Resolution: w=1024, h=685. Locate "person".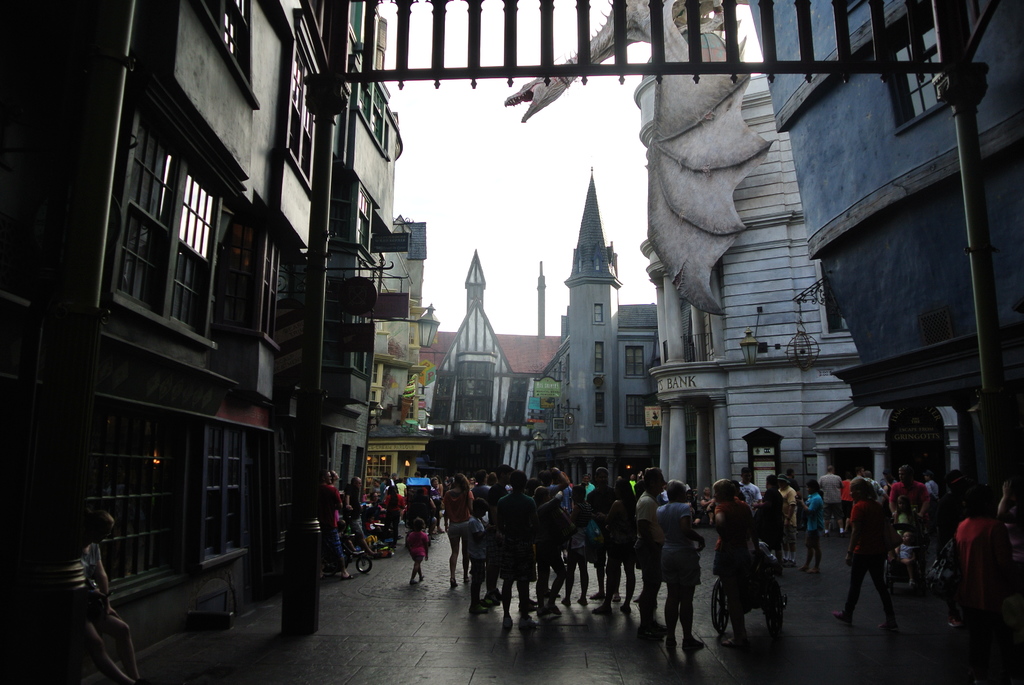
detection(655, 488, 705, 660).
